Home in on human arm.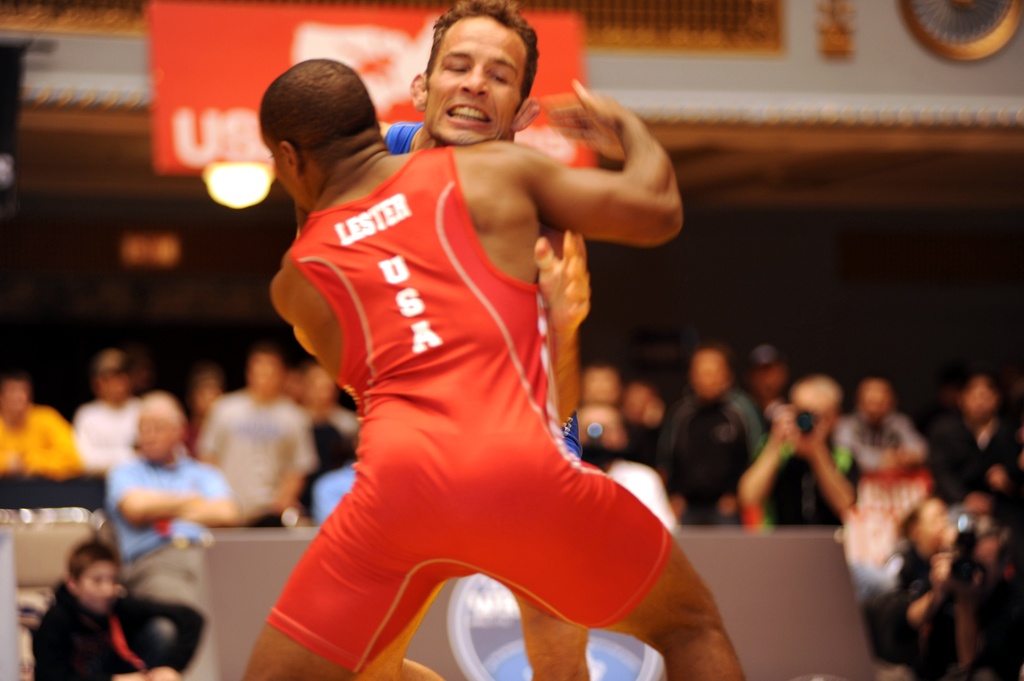
Homed in at (109, 473, 184, 527).
